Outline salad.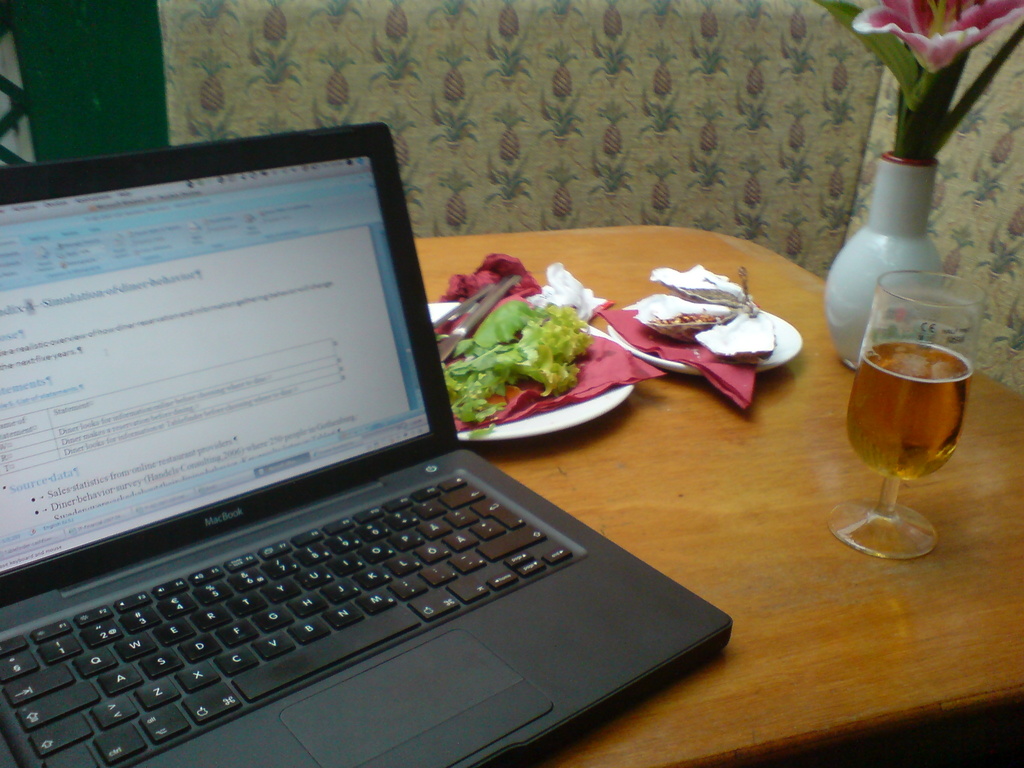
Outline: x1=444, y1=297, x2=592, y2=426.
